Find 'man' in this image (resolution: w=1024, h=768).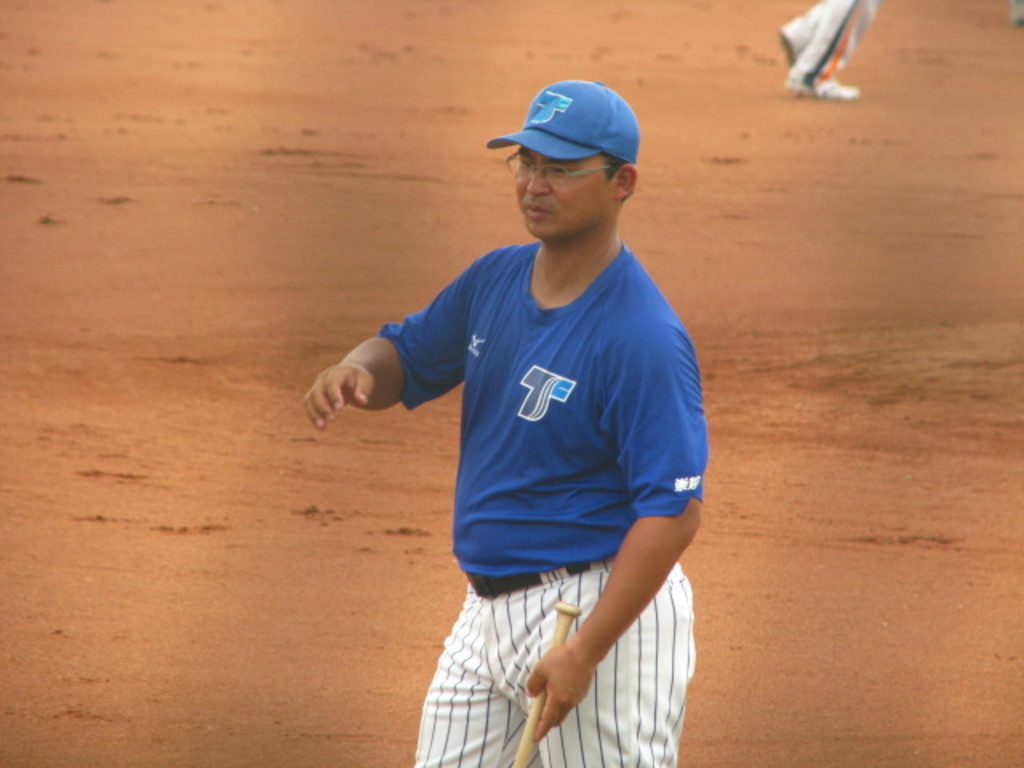
region(771, 0, 891, 101).
